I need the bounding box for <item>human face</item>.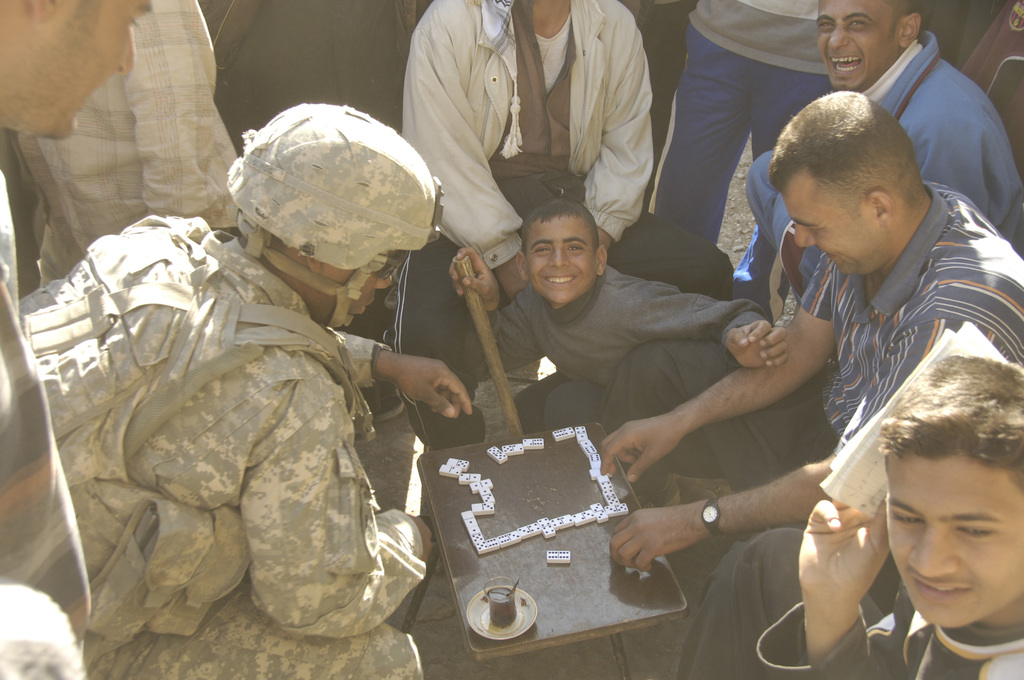
Here it is: <box>47,0,152,142</box>.
